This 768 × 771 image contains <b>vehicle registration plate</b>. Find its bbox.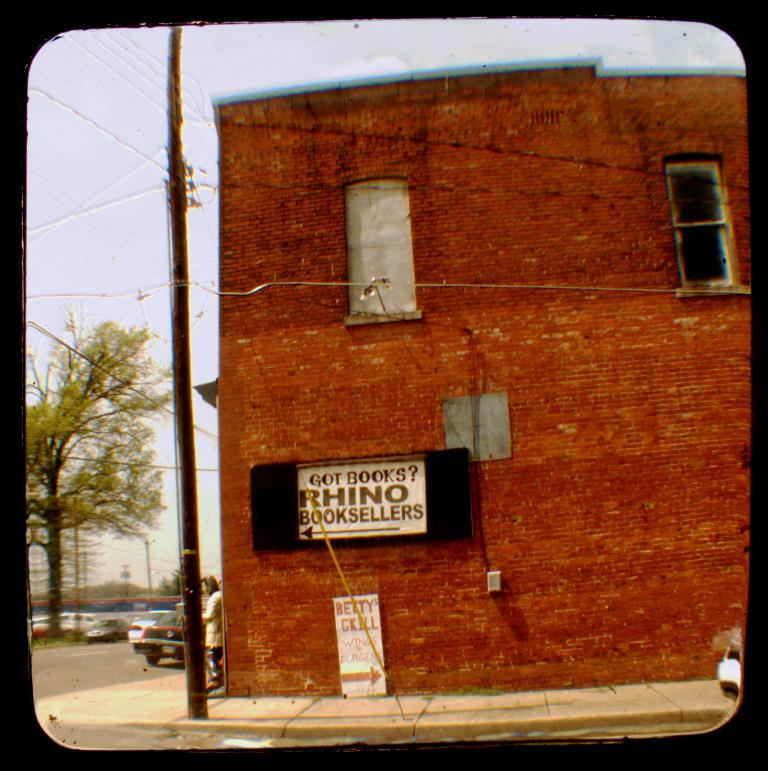
<bbox>161, 644, 175, 657</bbox>.
